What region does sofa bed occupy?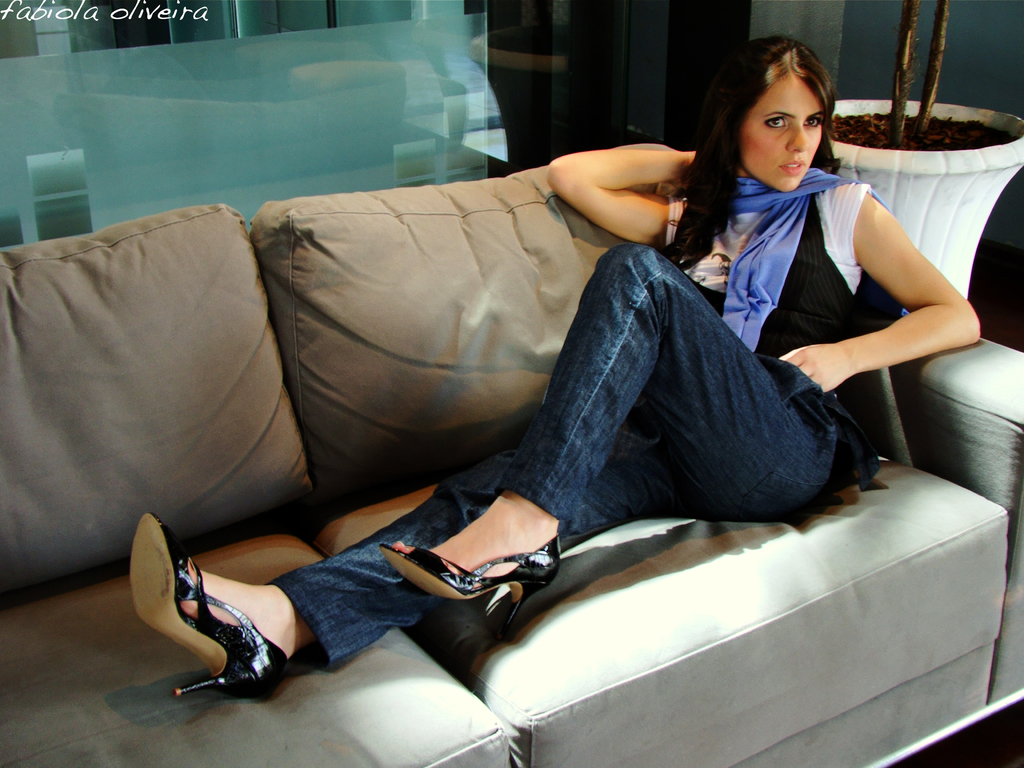
(5, 145, 1023, 767).
